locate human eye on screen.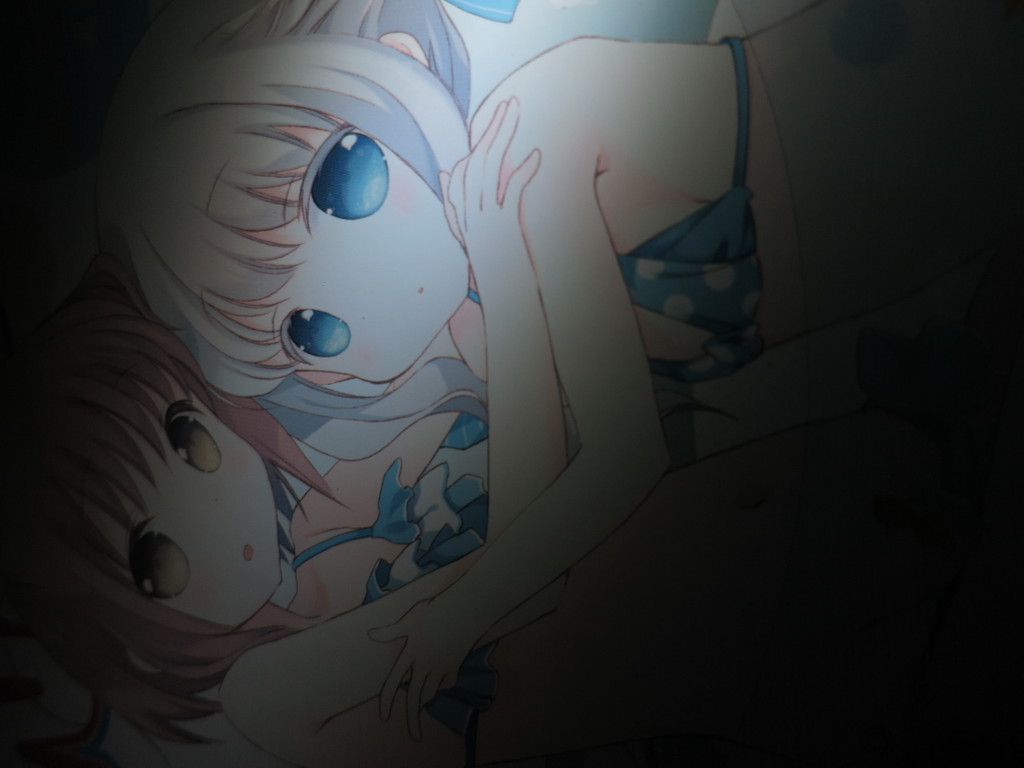
On screen at 163 408 223 475.
